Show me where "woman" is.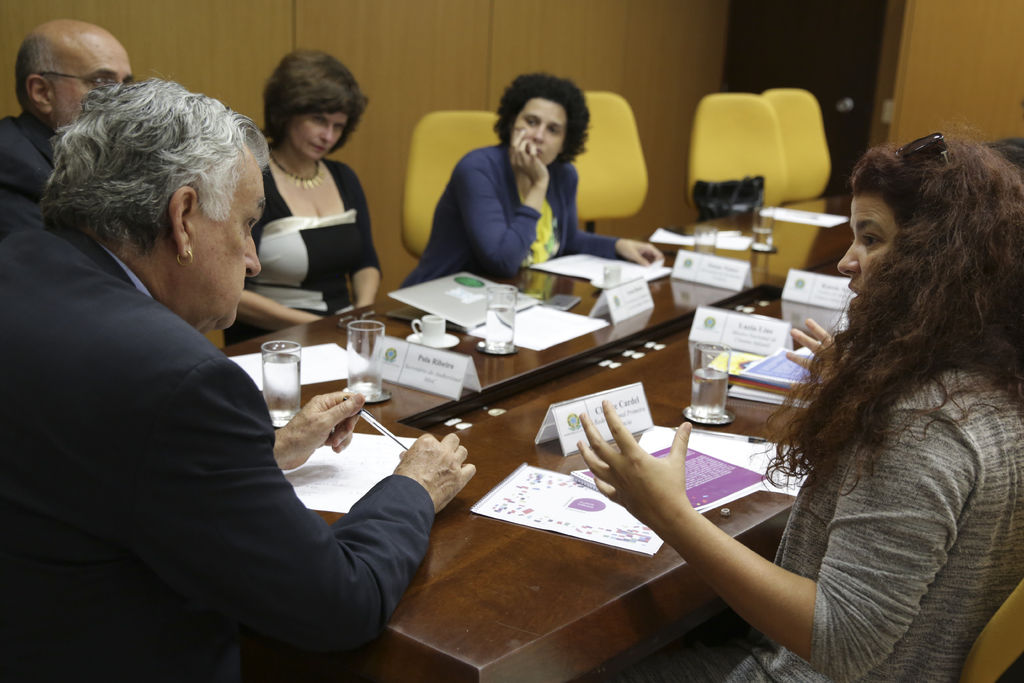
"woman" is at box=[401, 70, 660, 288].
